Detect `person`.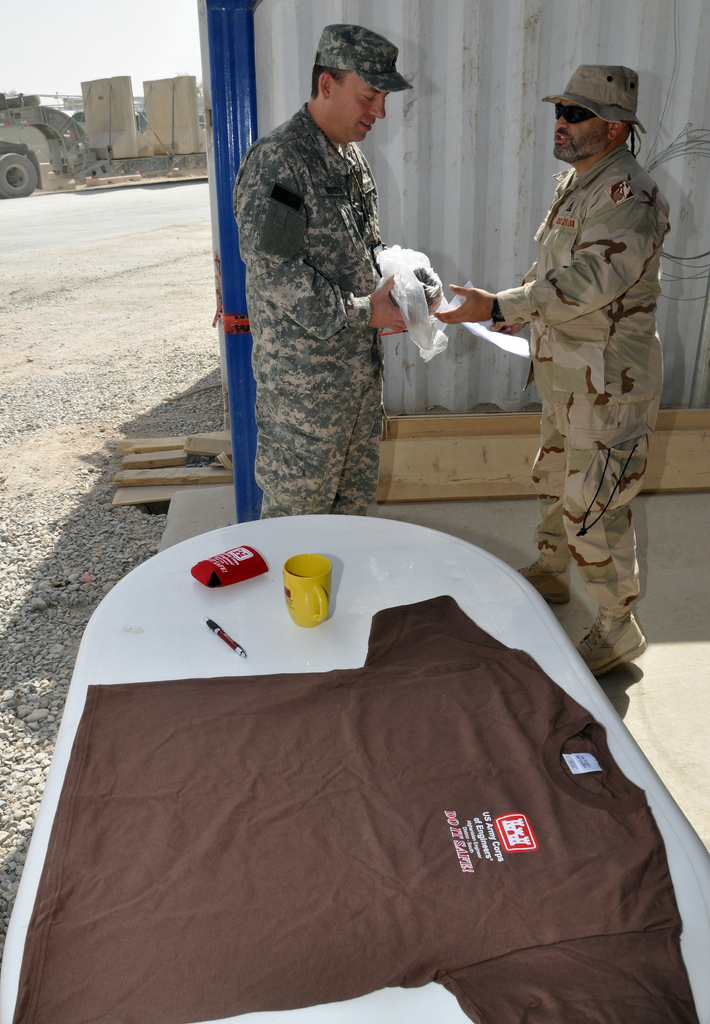
Detected at select_region(438, 58, 674, 676).
